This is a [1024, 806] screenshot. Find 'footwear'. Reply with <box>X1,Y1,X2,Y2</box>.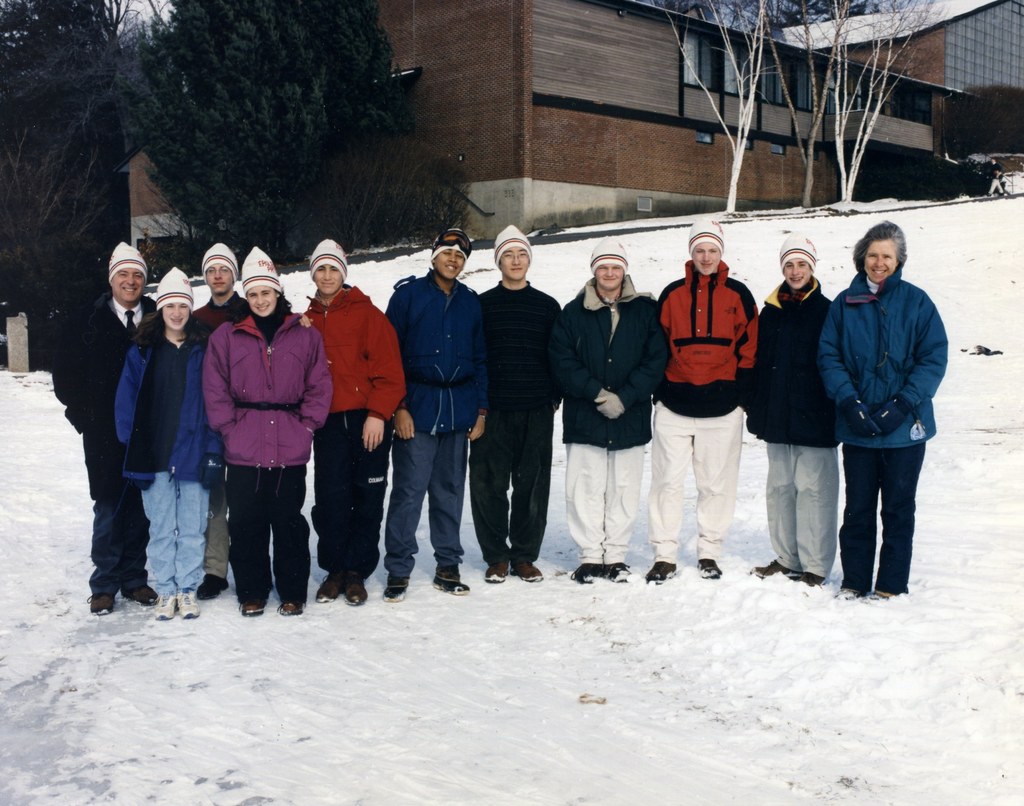
<box>511,557,546,583</box>.
